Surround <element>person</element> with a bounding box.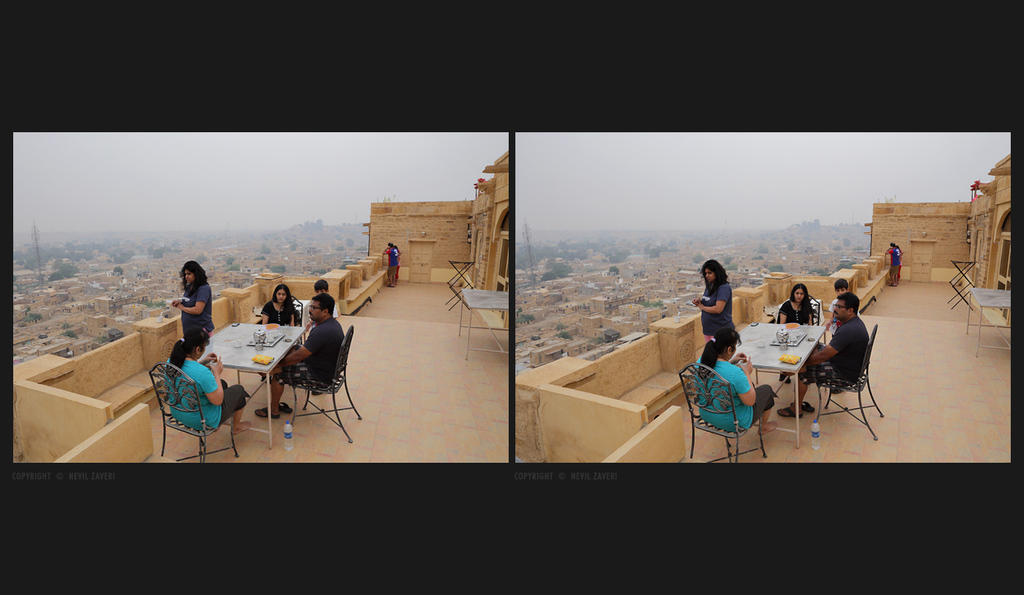
{"left": 690, "top": 327, "right": 776, "bottom": 437}.
